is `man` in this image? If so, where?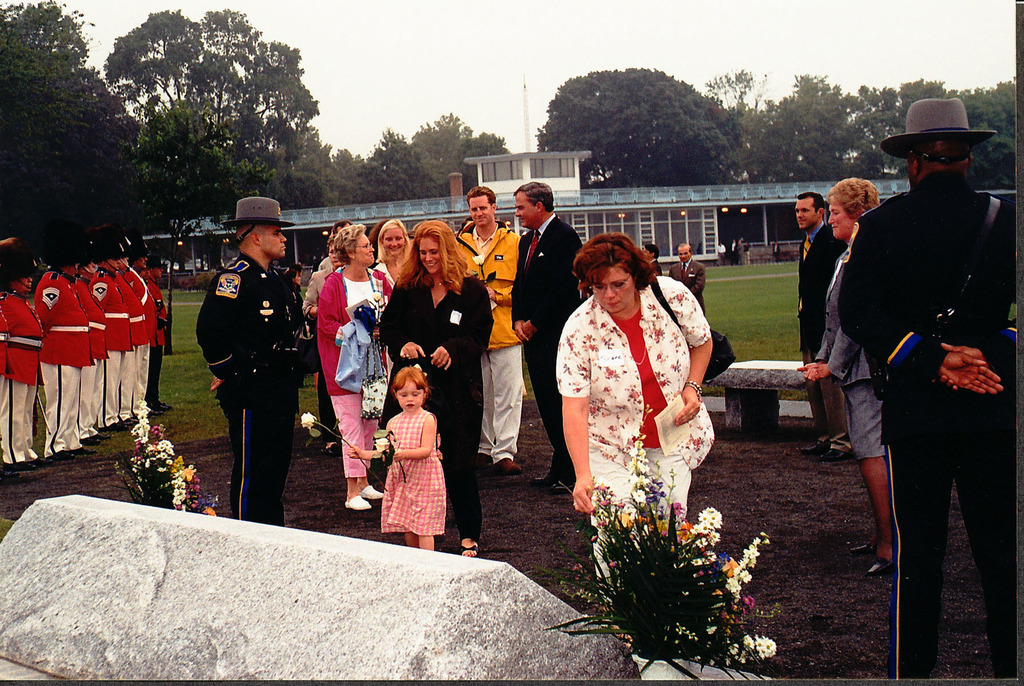
Yes, at l=456, t=189, r=525, b=478.
